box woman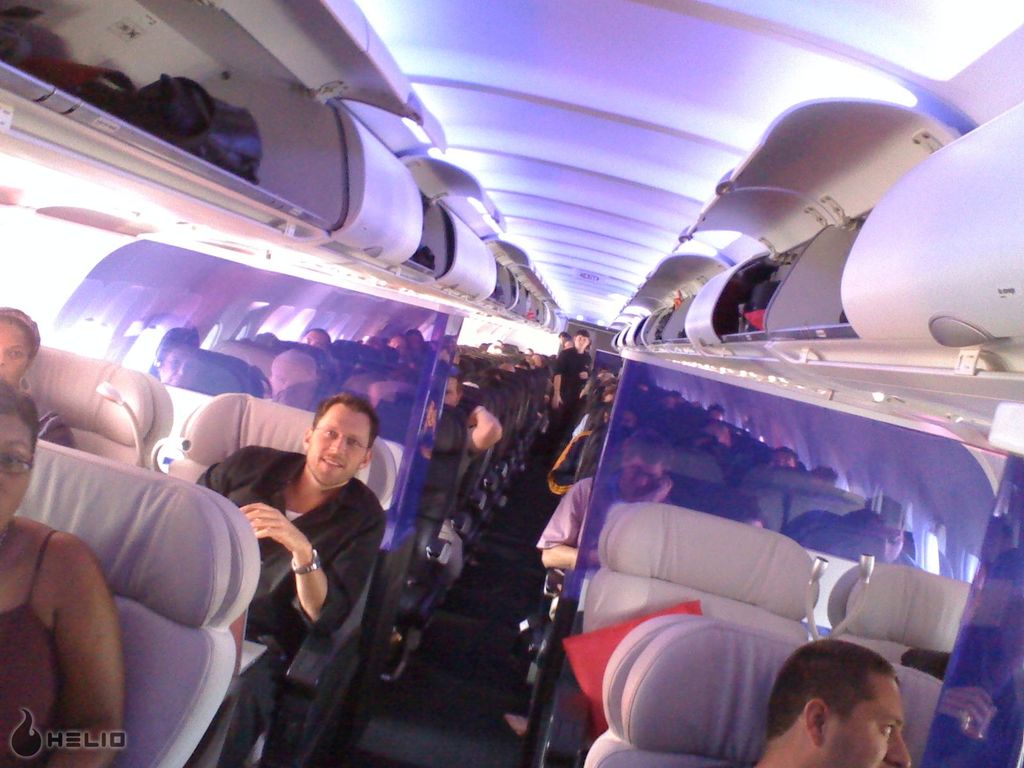
bbox(155, 328, 197, 389)
